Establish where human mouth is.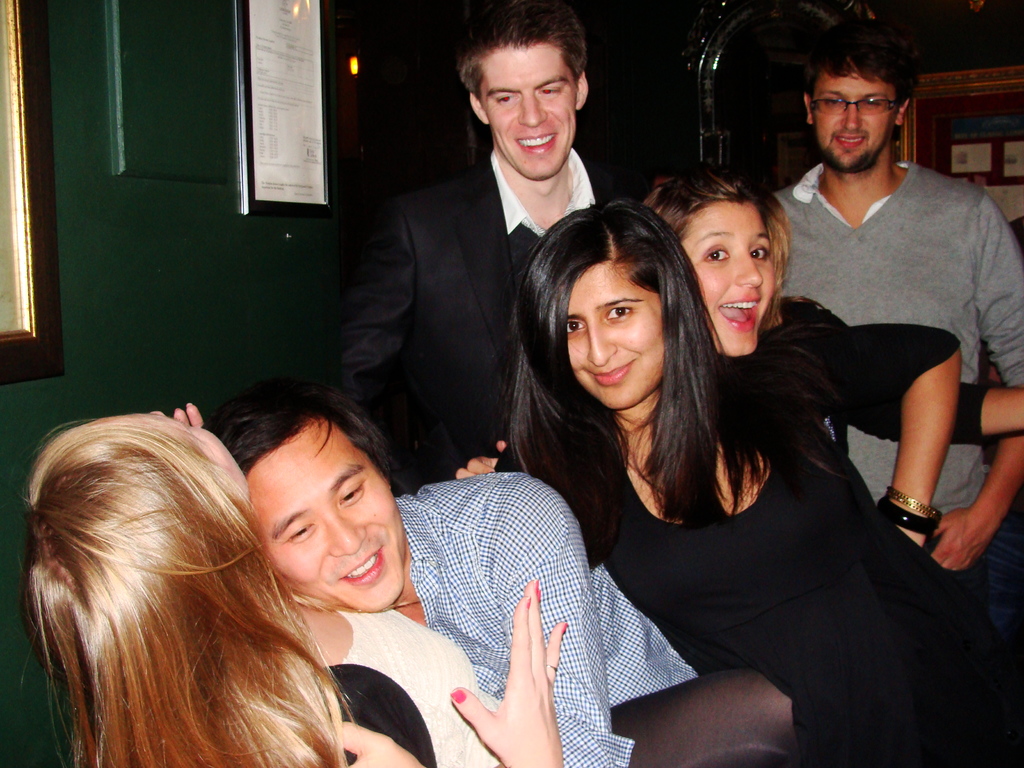
Established at left=589, top=362, right=634, bottom=387.
